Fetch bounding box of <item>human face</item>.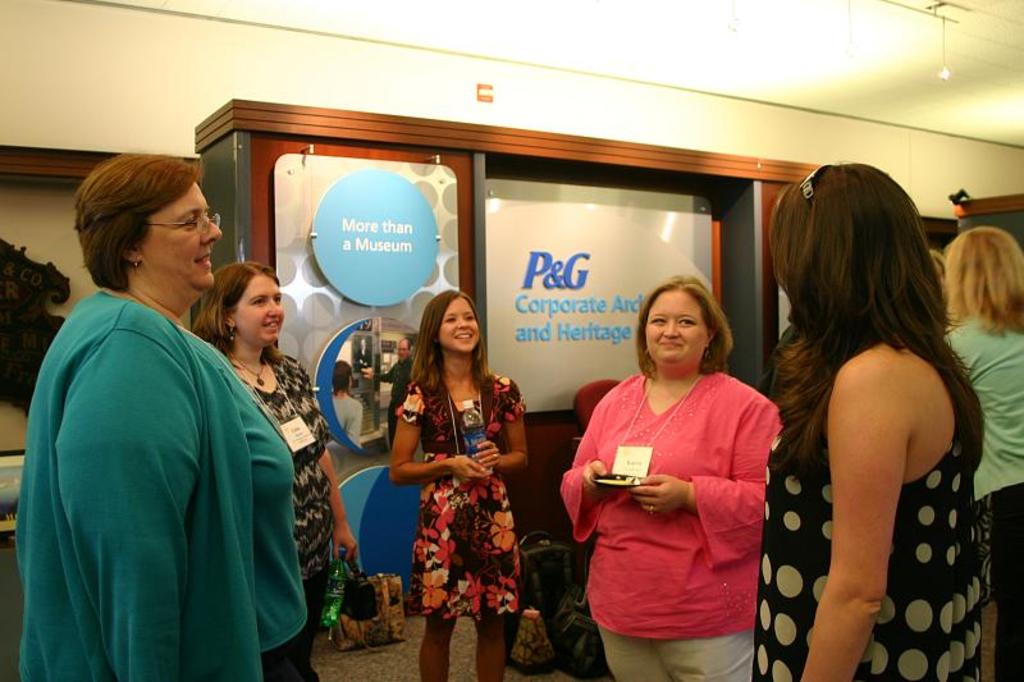
Bbox: 233:274:289:347.
